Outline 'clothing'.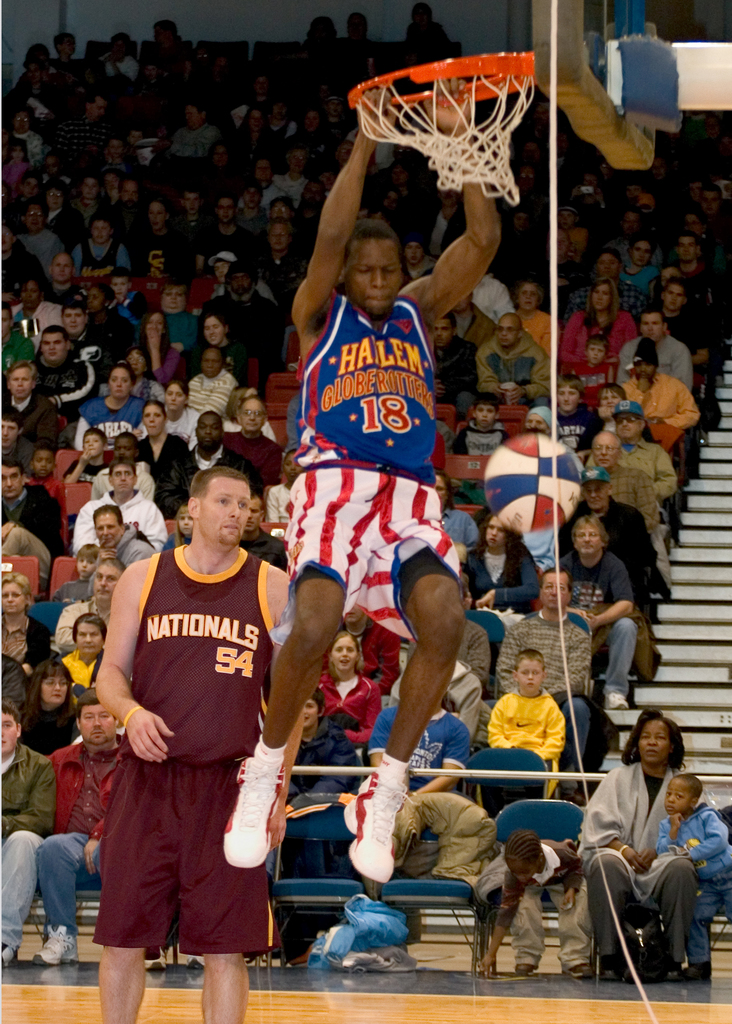
Outline: box(694, 200, 731, 275).
